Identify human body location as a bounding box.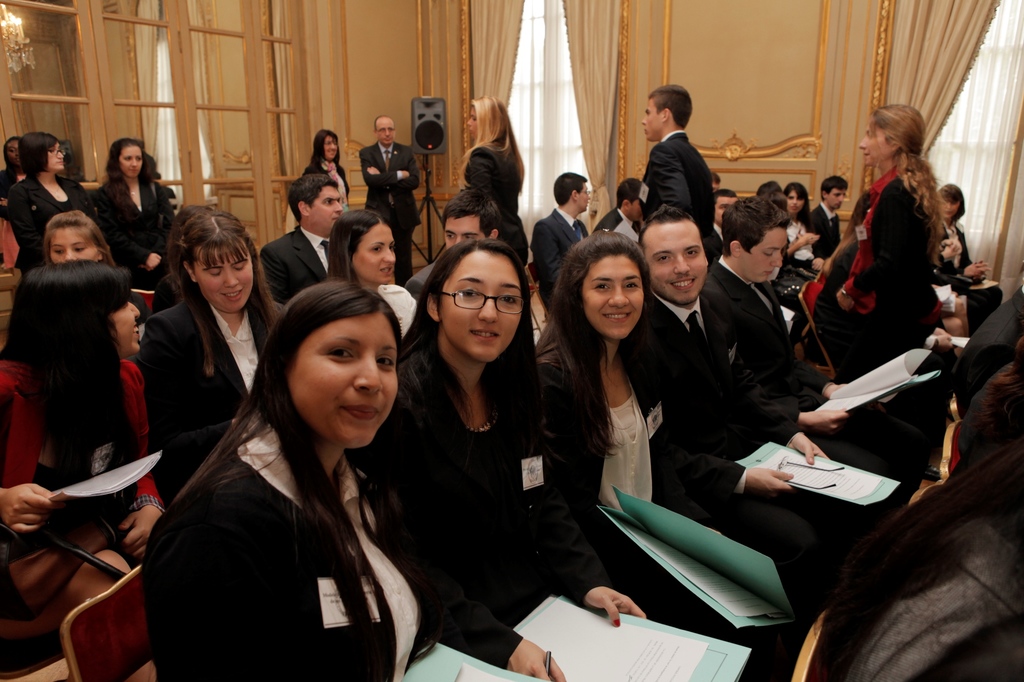
144:207:292:511.
